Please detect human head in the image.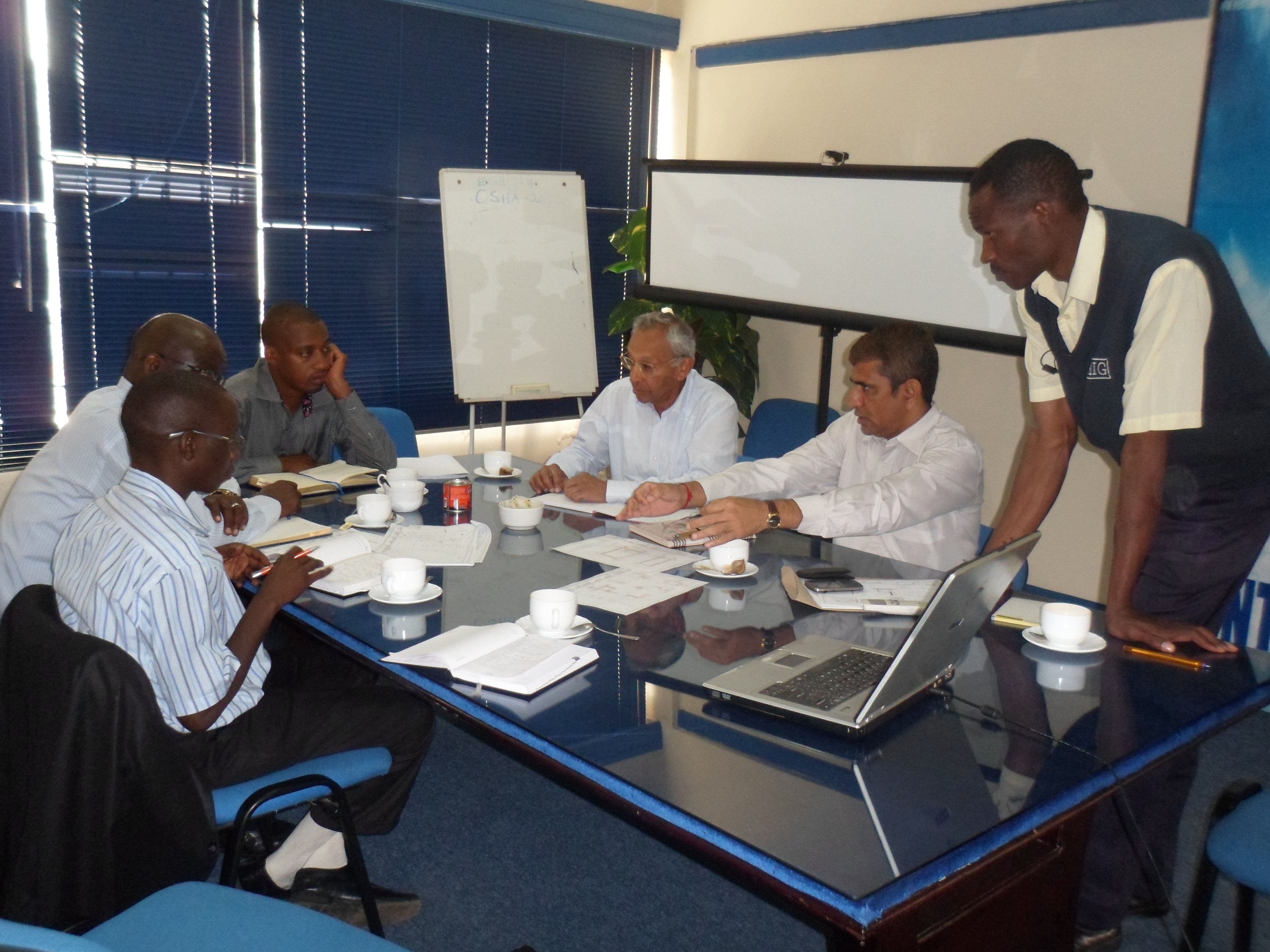
bbox=[250, 93, 276, 128].
